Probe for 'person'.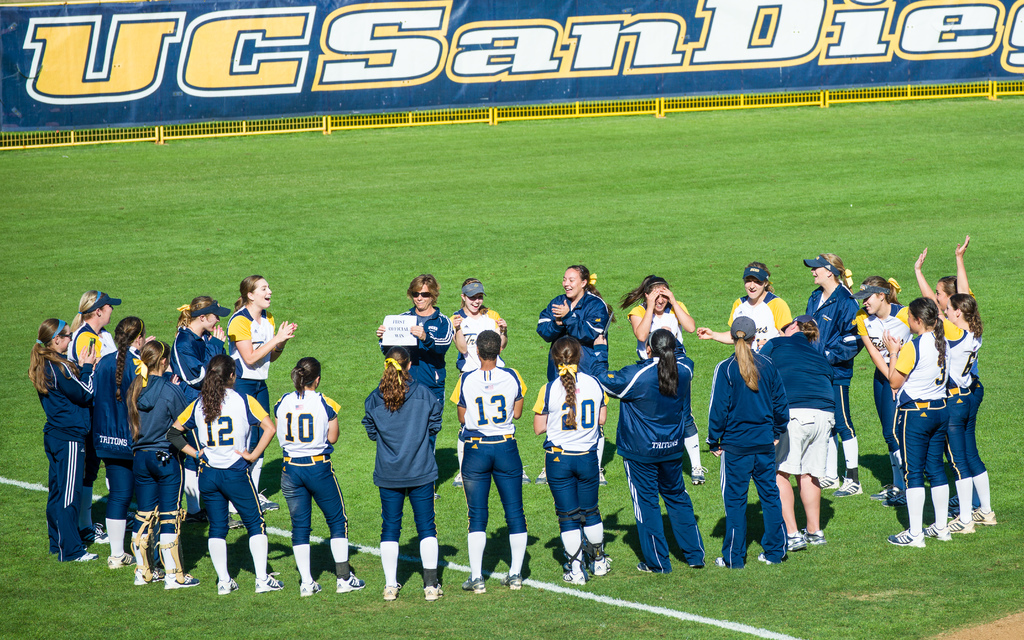
Probe result: Rect(373, 273, 453, 502).
